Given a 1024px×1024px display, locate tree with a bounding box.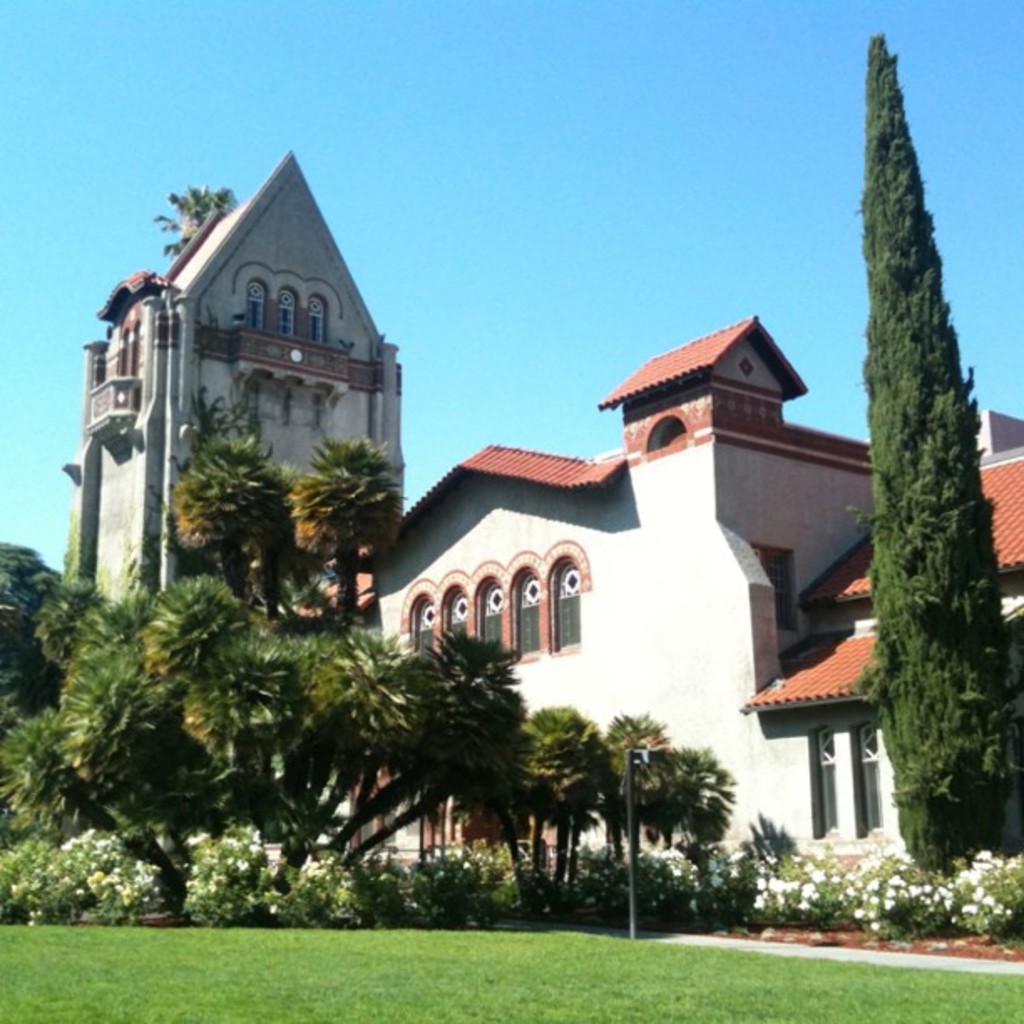
Located: 494/713/616/885.
